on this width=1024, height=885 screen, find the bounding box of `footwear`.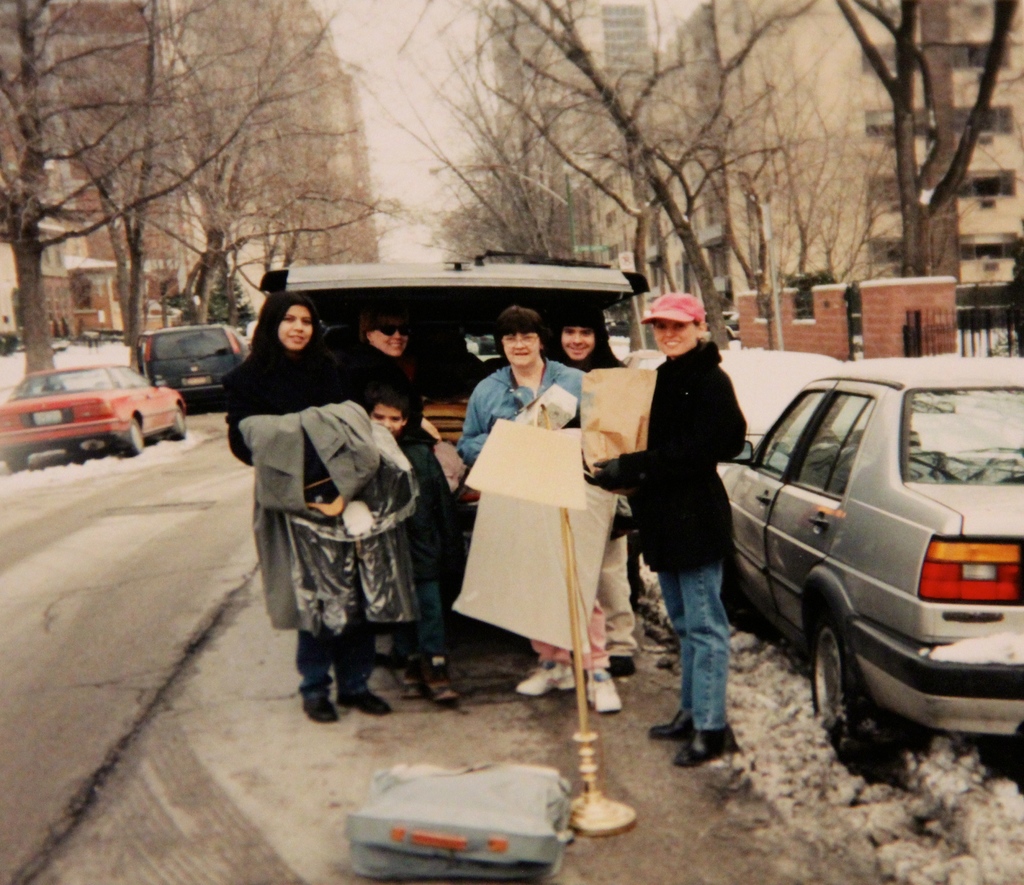
Bounding box: bbox(613, 655, 639, 674).
